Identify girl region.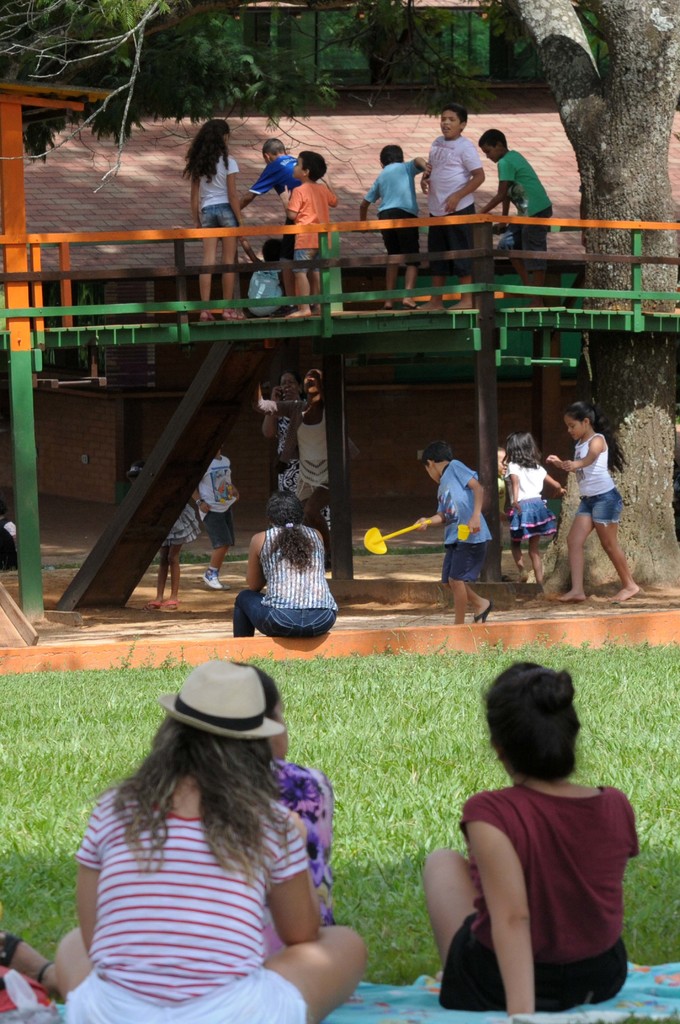
Region: 252, 365, 357, 564.
